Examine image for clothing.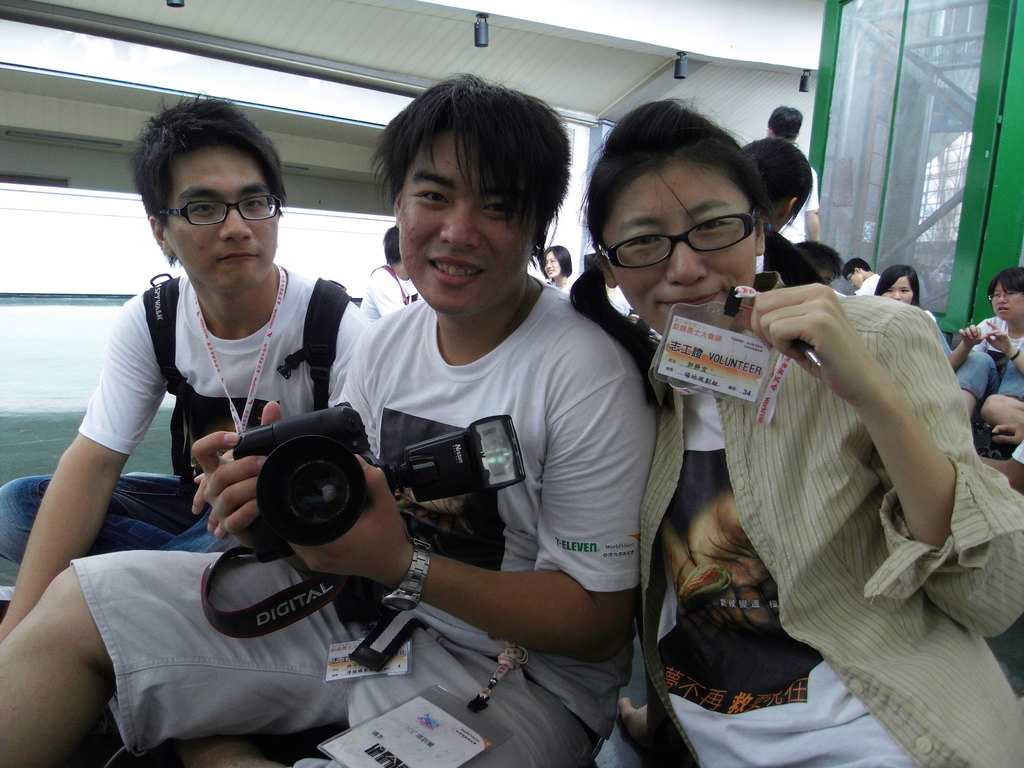
Examination result: {"x1": 0, "y1": 275, "x2": 372, "y2": 569}.
